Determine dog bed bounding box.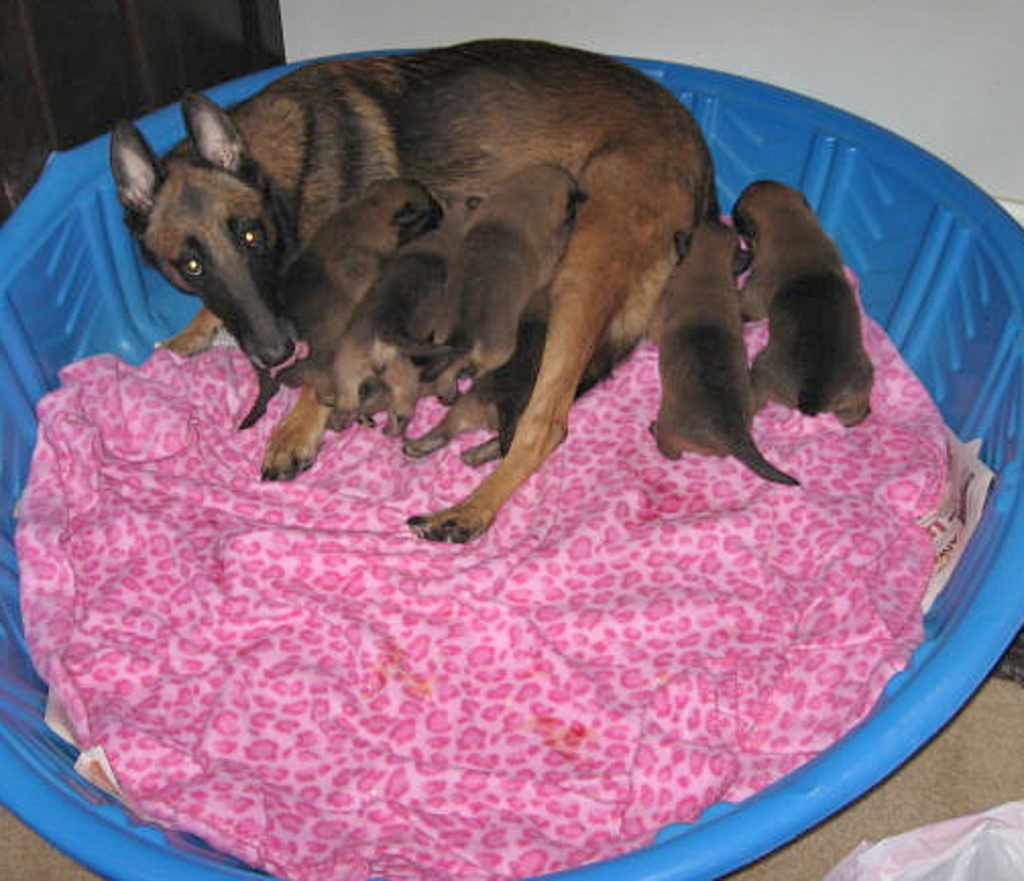
Determined: locate(16, 216, 951, 879).
